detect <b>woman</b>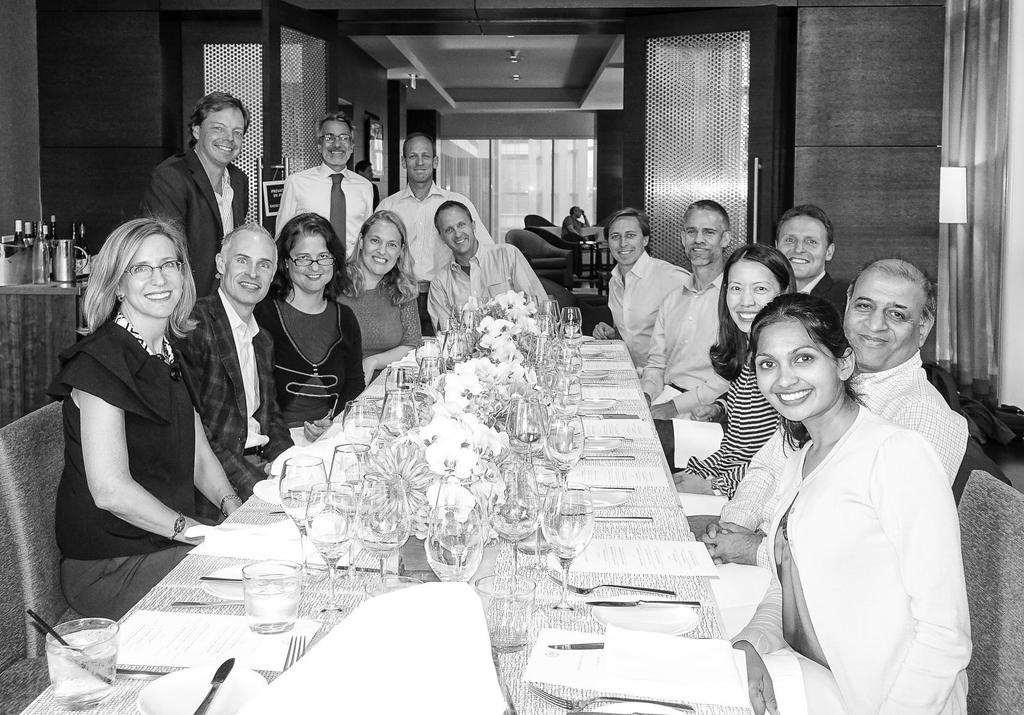
(x1=661, y1=242, x2=798, y2=497)
